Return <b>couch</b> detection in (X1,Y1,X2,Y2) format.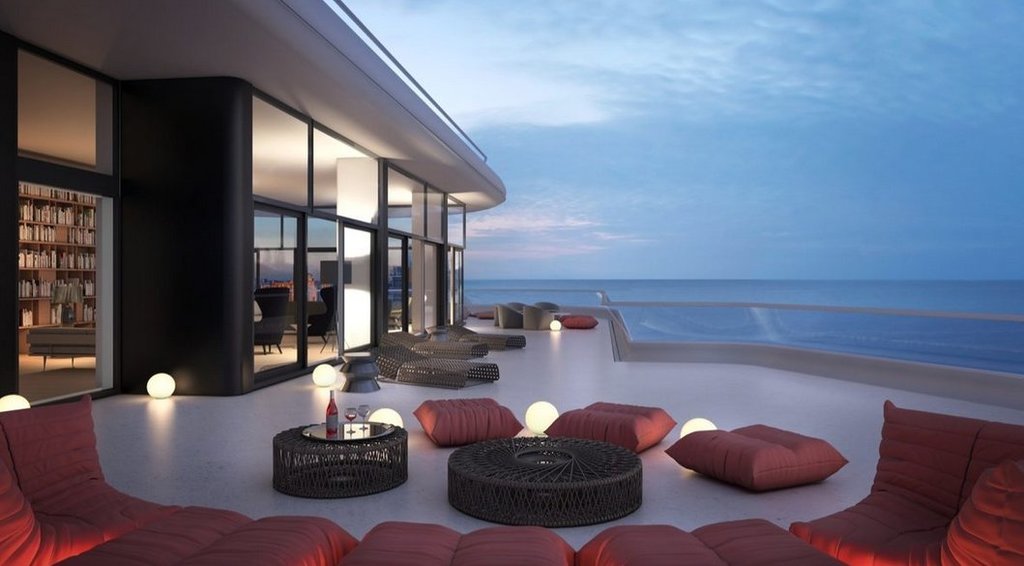
(0,395,1023,565).
